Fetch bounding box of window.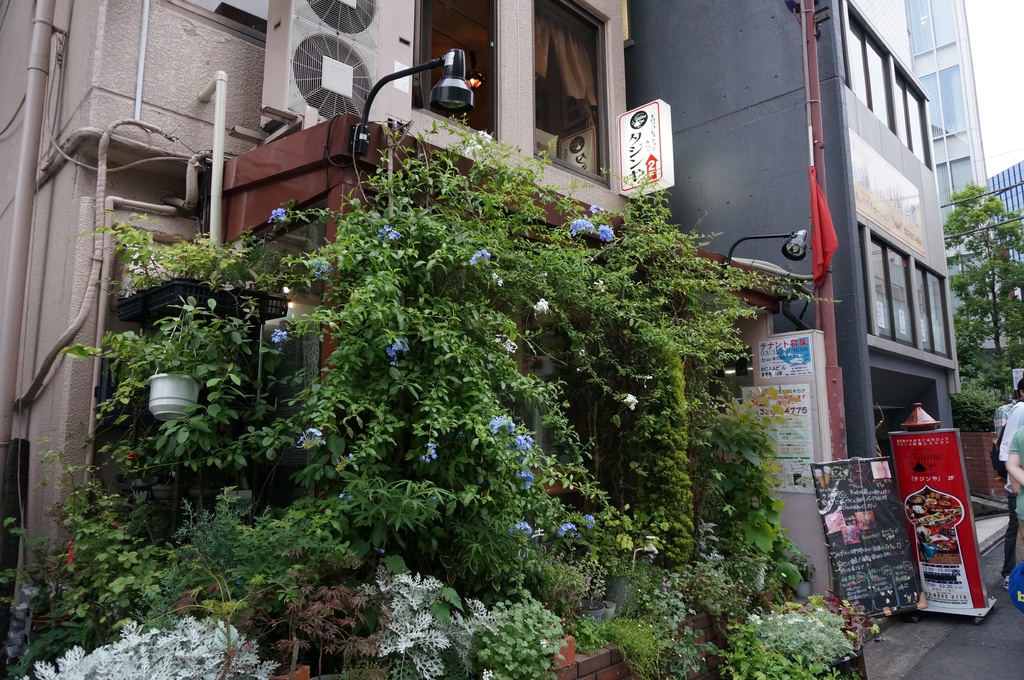
Bbox: [412, 0, 499, 139].
